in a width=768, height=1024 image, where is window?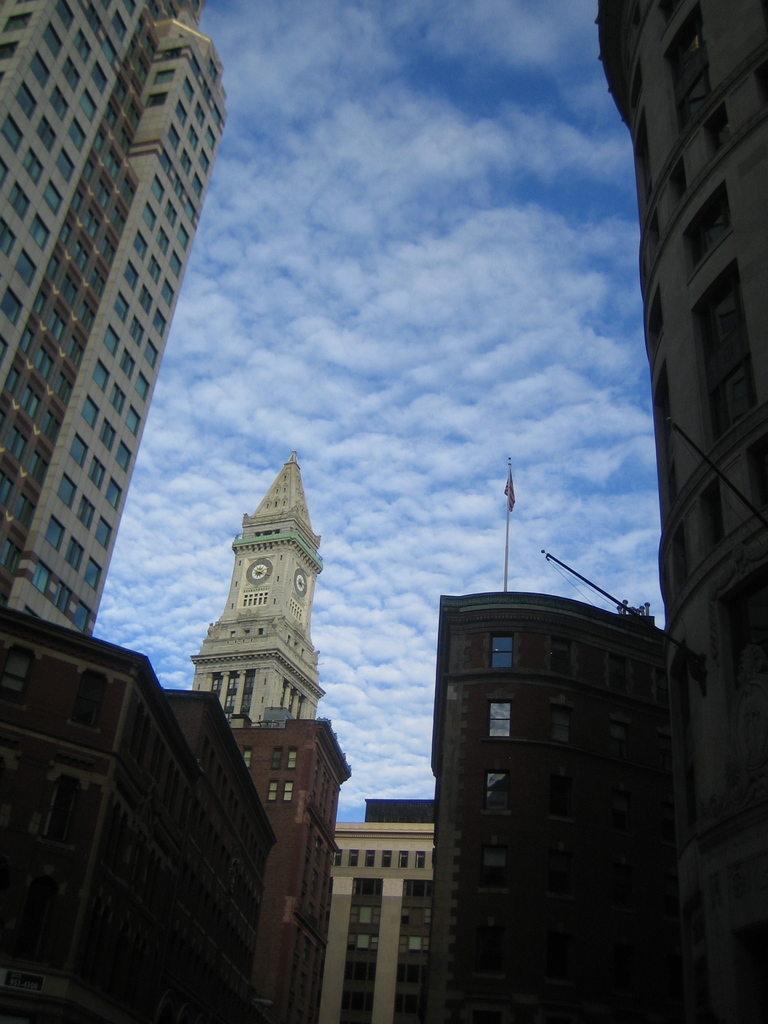
<region>0, 111, 24, 154</region>.
